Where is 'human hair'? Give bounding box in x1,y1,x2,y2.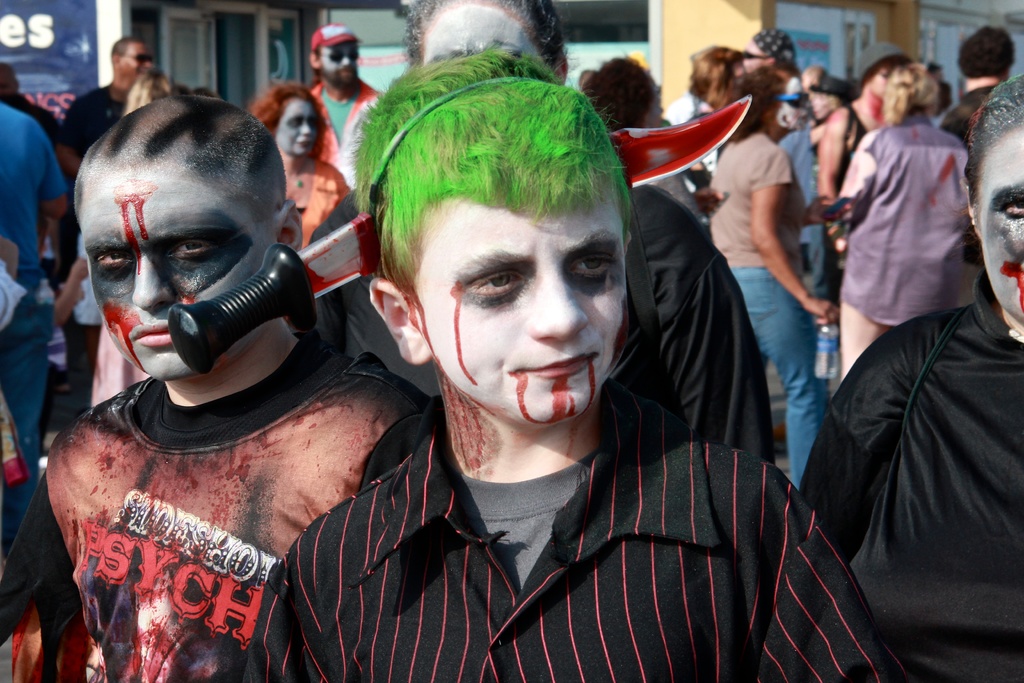
344,39,631,300.
